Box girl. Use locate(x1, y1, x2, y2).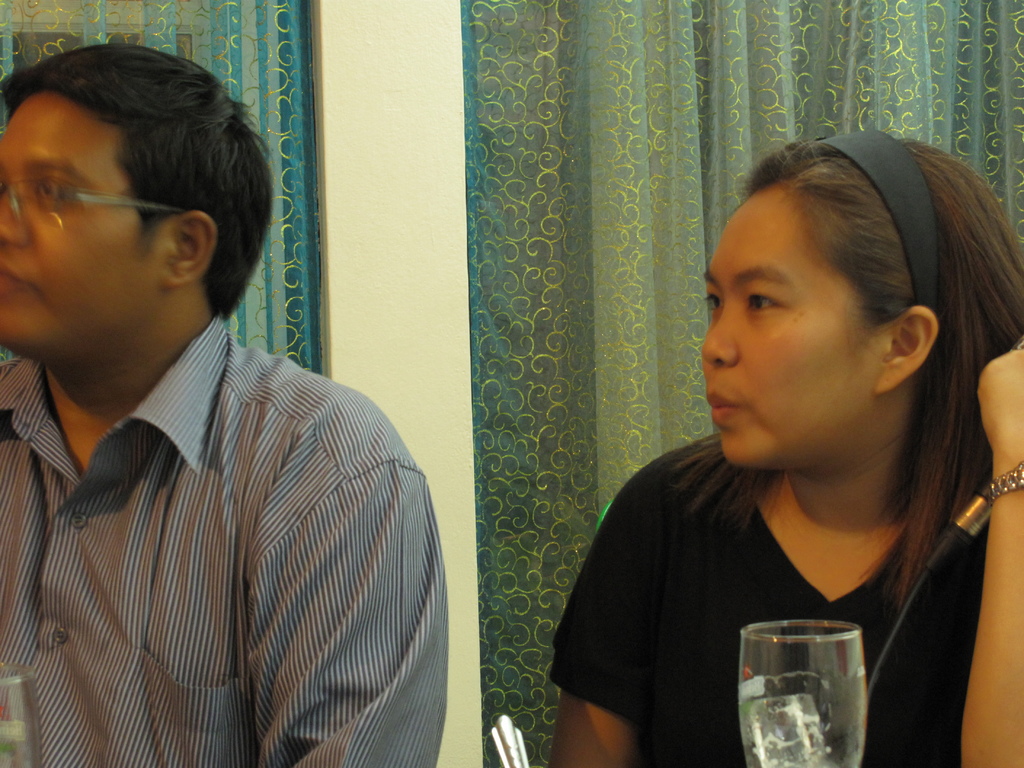
locate(541, 129, 1023, 767).
